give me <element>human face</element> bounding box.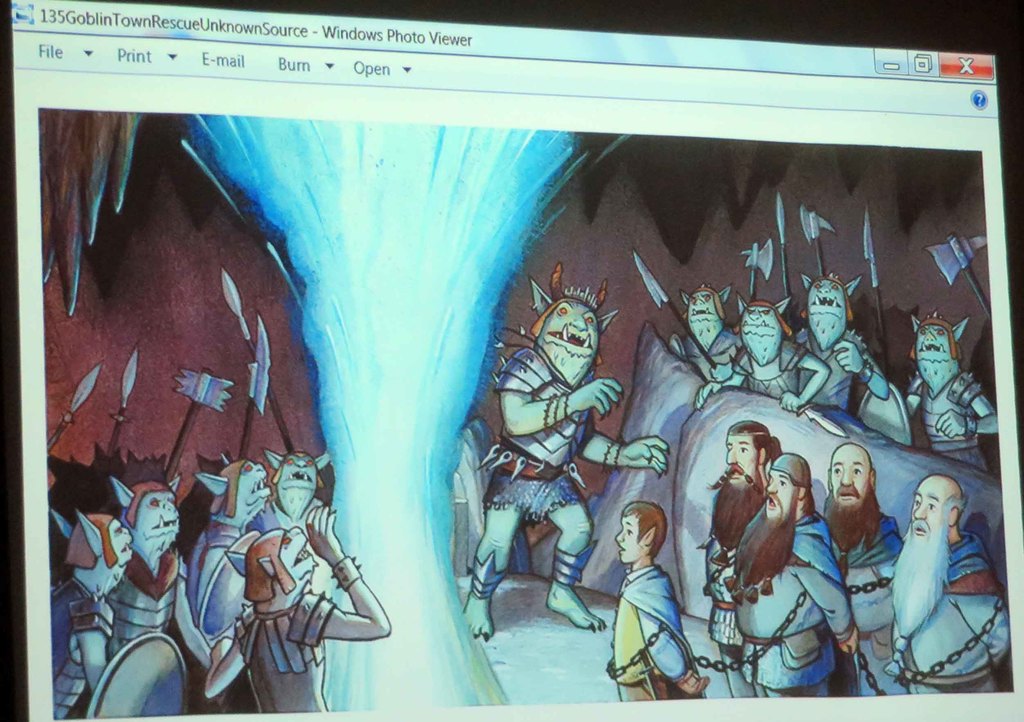
crop(733, 468, 797, 605).
